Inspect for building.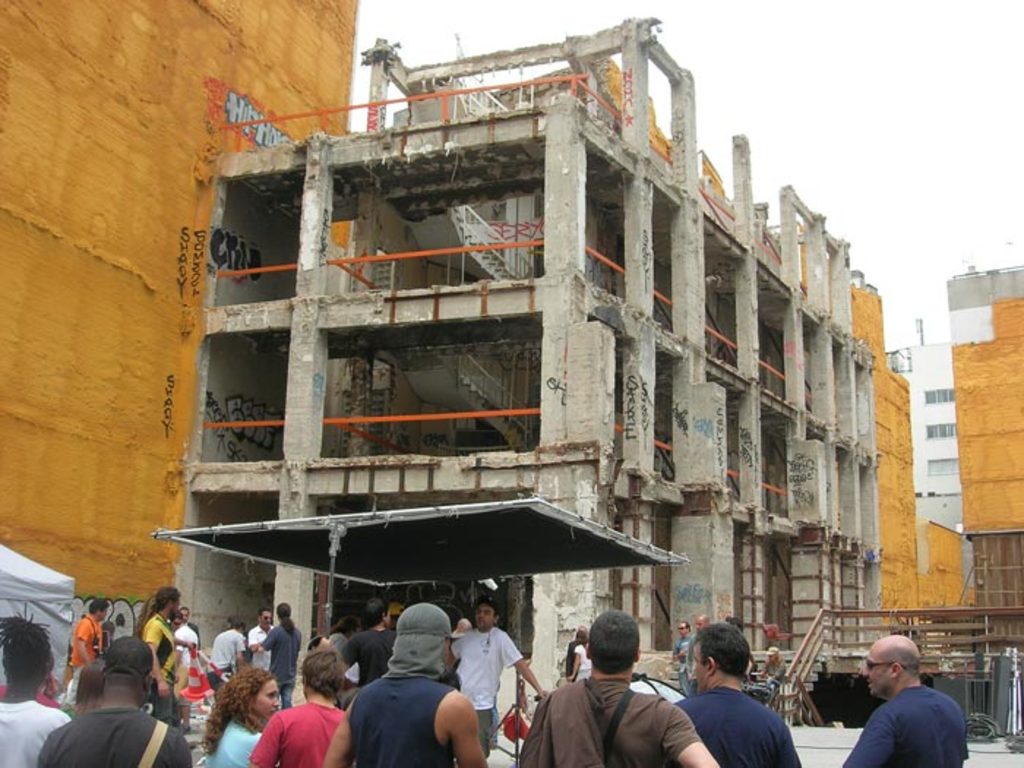
Inspection: bbox(949, 301, 1023, 606).
